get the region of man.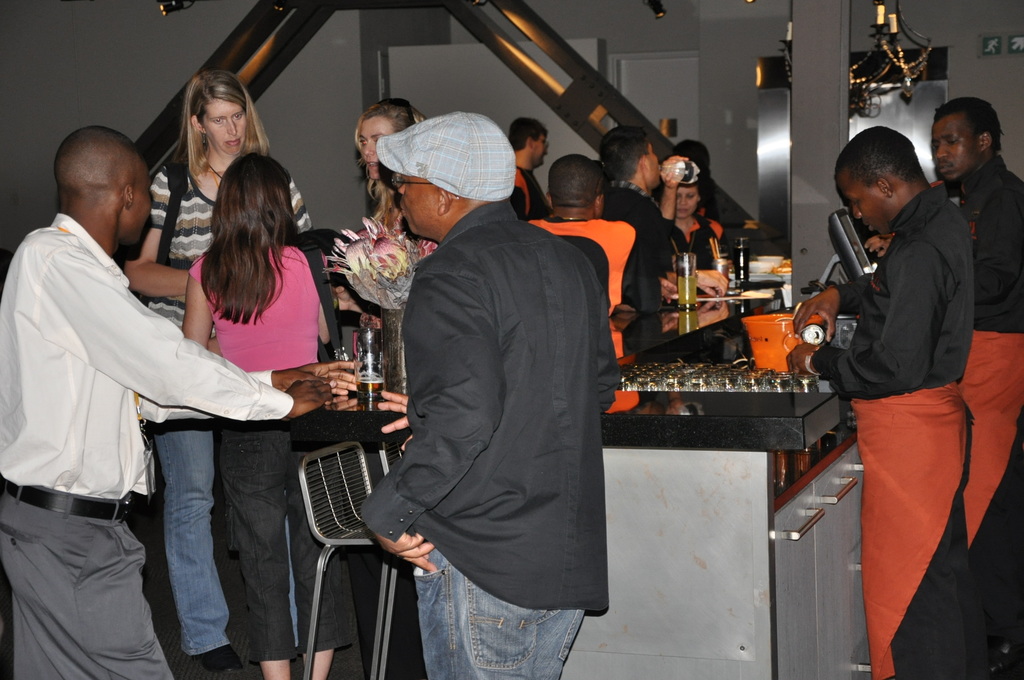
select_region(507, 117, 557, 220).
